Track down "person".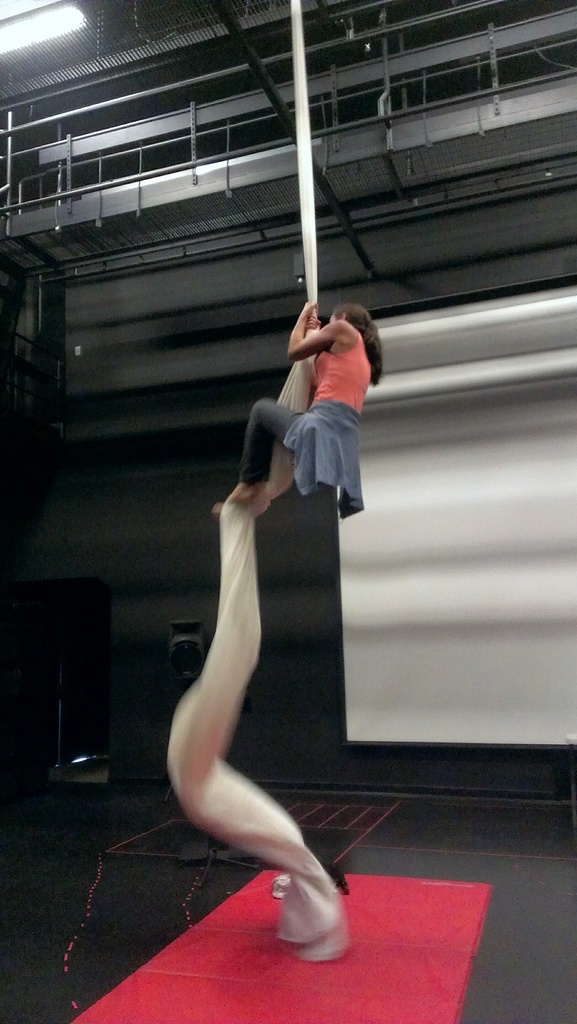
Tracked to x1=229 y1=302 x2=384 y2=505.
